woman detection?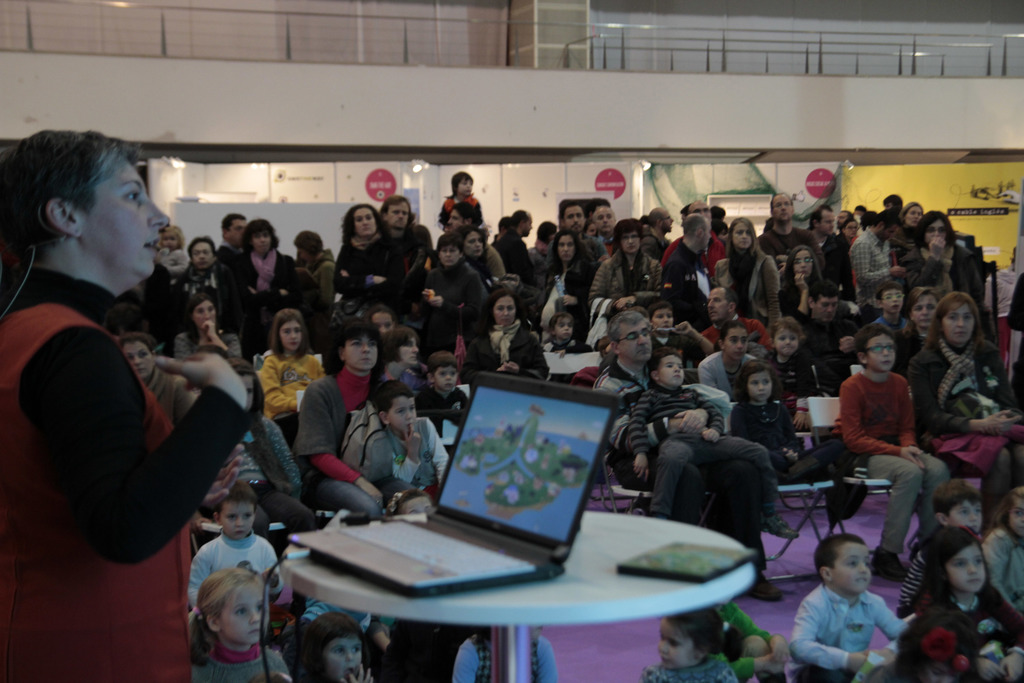
box(714, 217, 782, 340)
